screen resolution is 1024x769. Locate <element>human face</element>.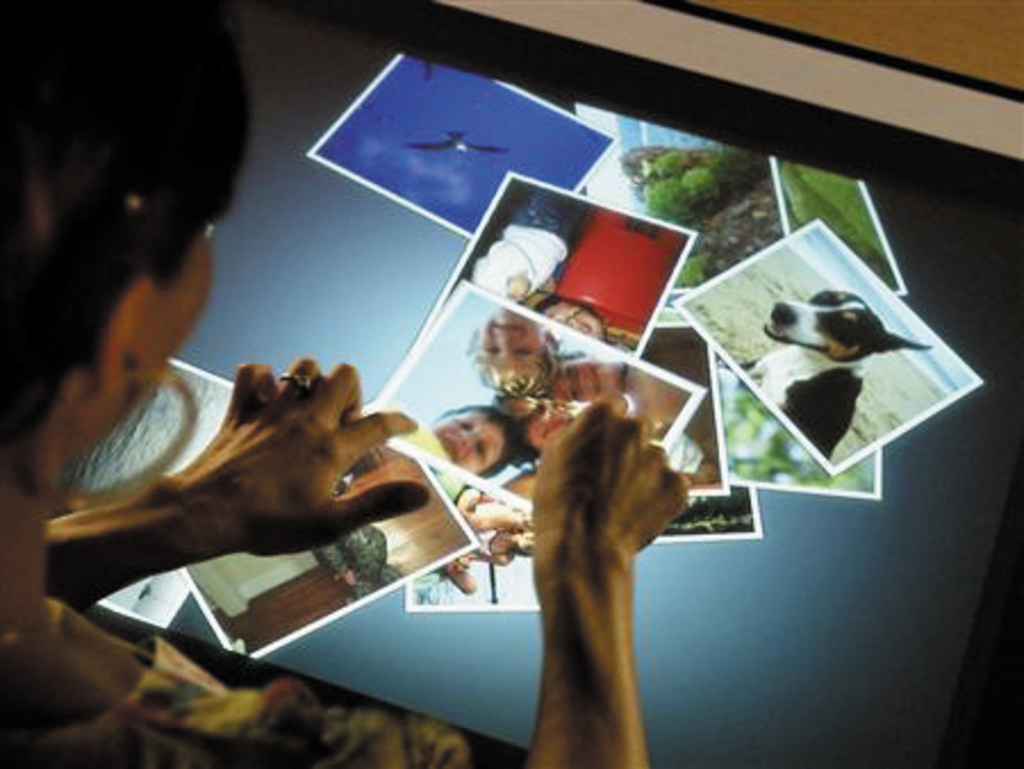
bbox=[535, 407, 580, 448].
